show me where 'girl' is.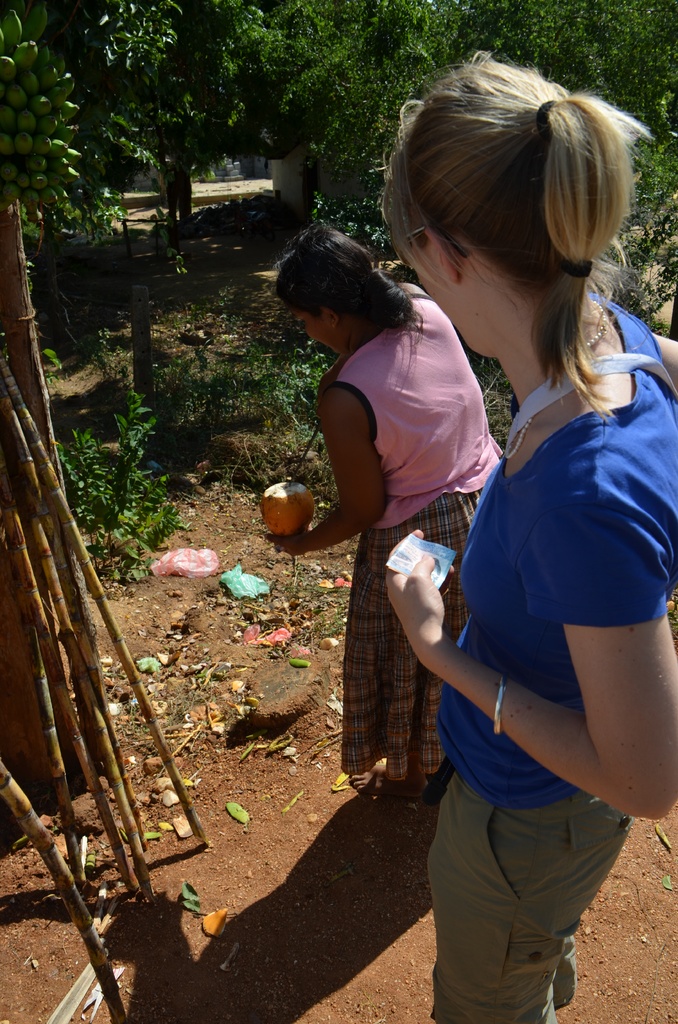
'girl' is at [x1=380, y1=48, x2=677, y2=1020].
